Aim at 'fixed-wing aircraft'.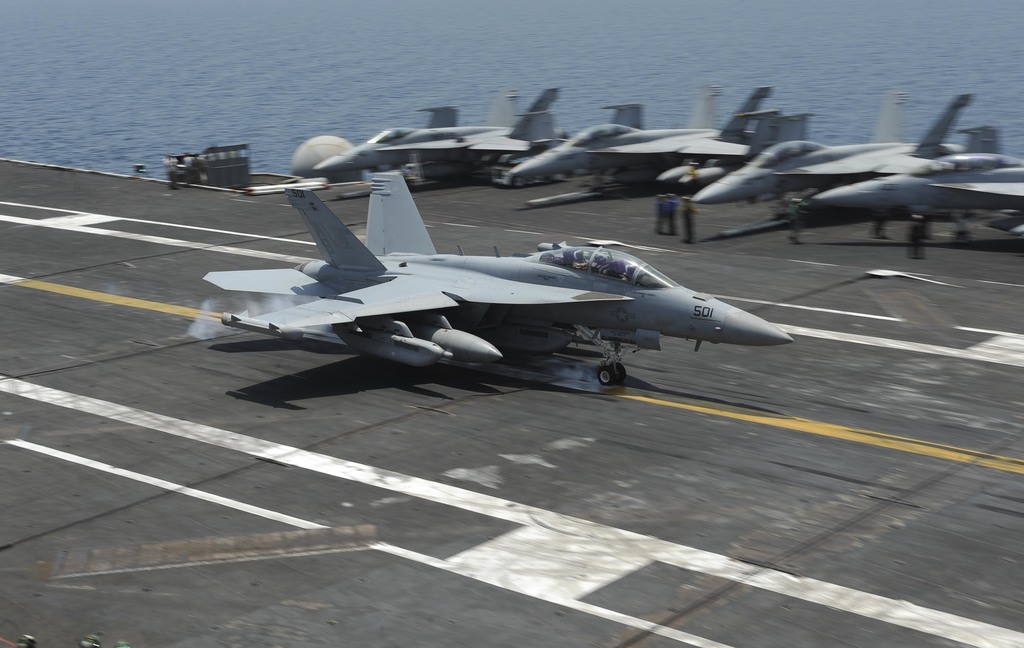
Aimed at (314, 88, 556, 180).
